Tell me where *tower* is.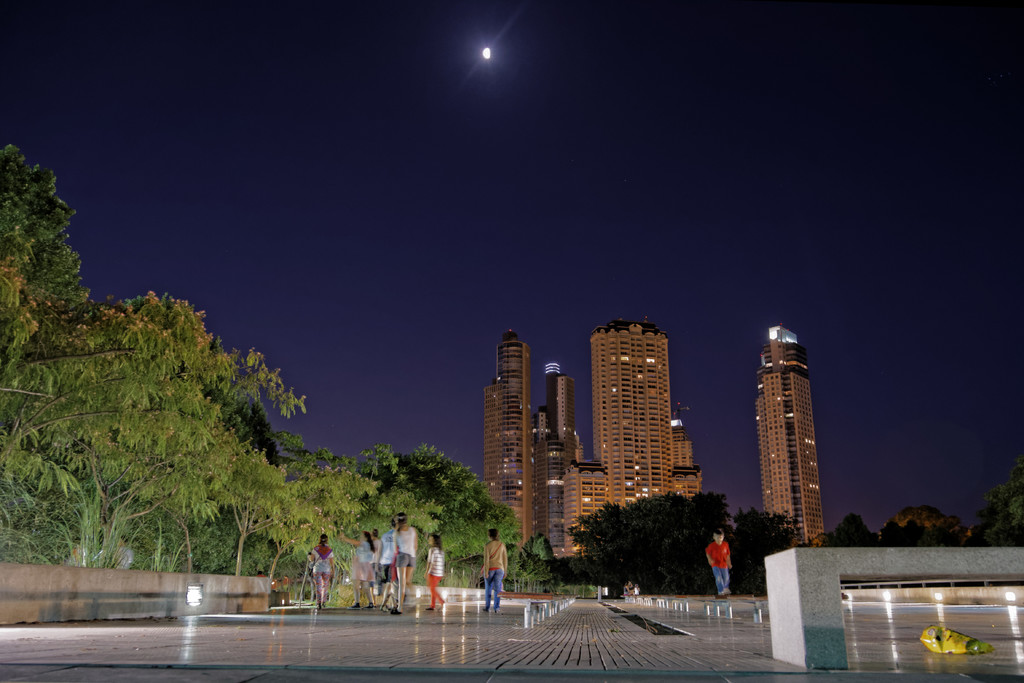
*tower* is at 561,314,710,552.
